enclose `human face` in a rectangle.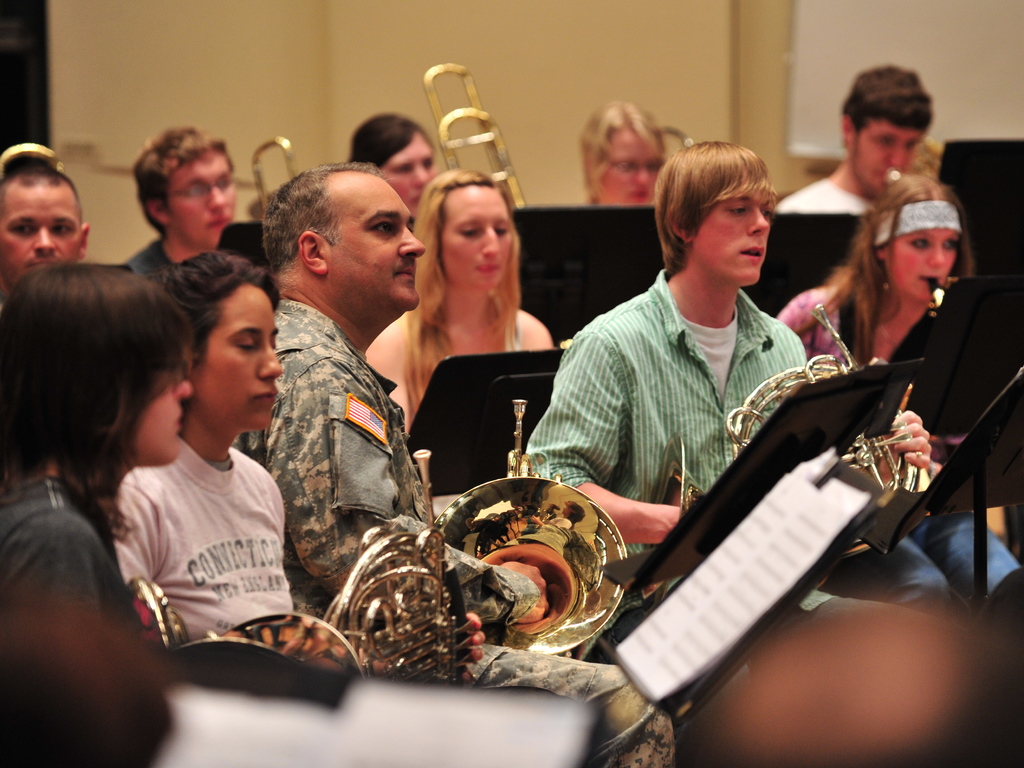
(0,186,76,294).
